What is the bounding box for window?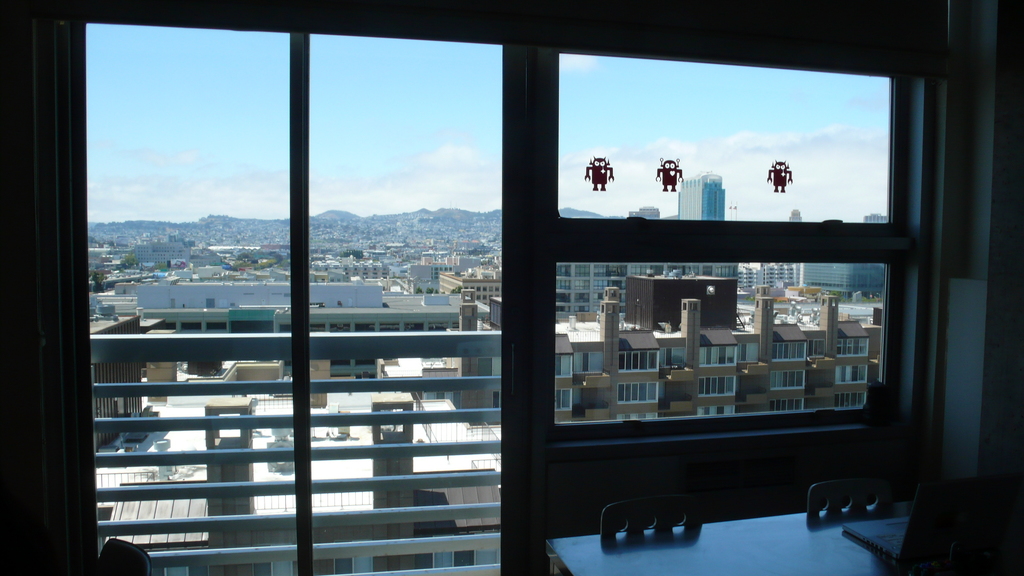
x1=836, y1=337, x2=868, y2=356.
